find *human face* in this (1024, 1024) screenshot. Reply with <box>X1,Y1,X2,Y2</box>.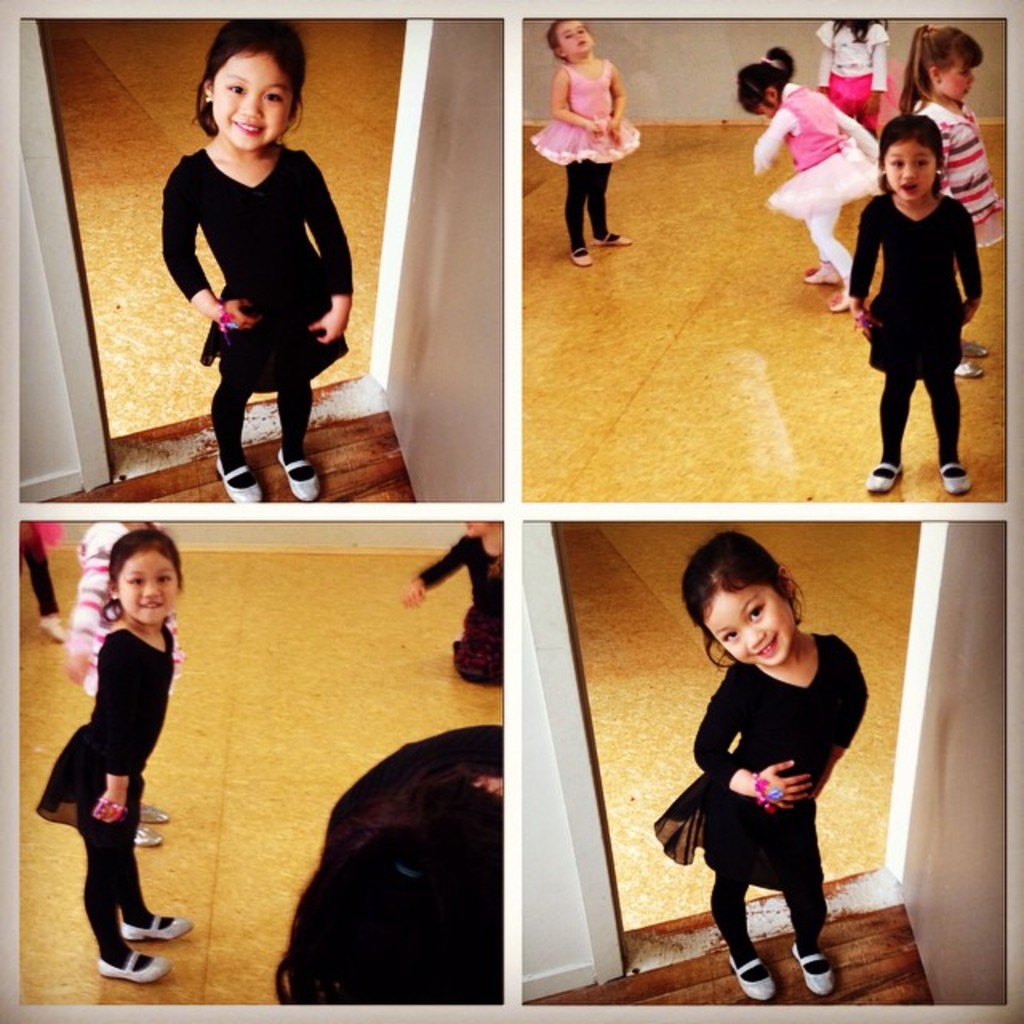
<box>706,586,794,667</box>.
